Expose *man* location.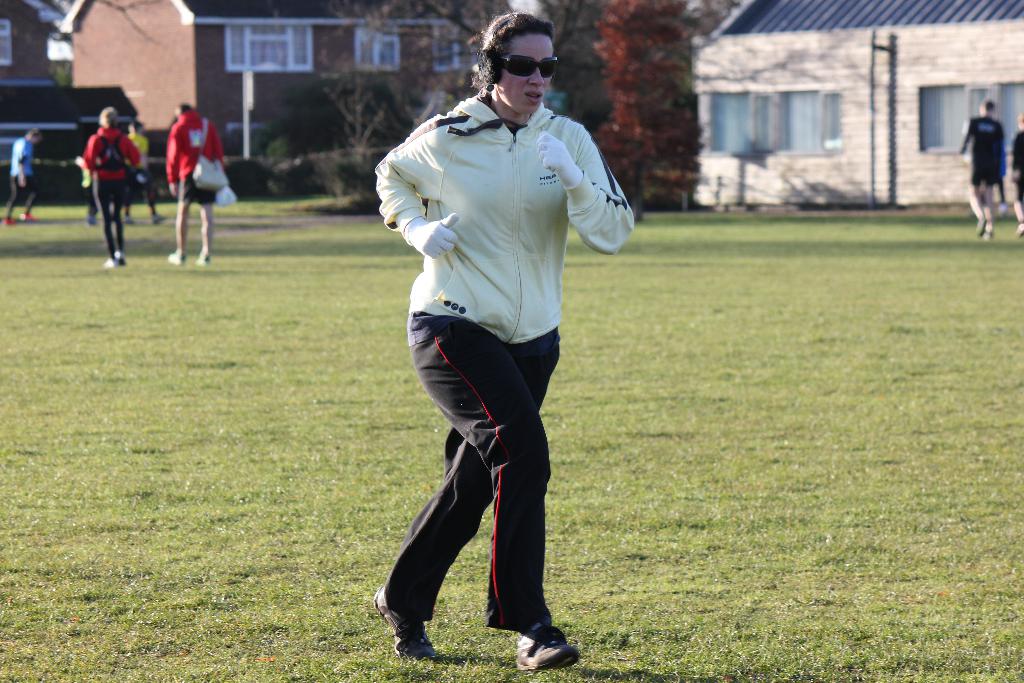
Exposed at 125 119 165 226.
